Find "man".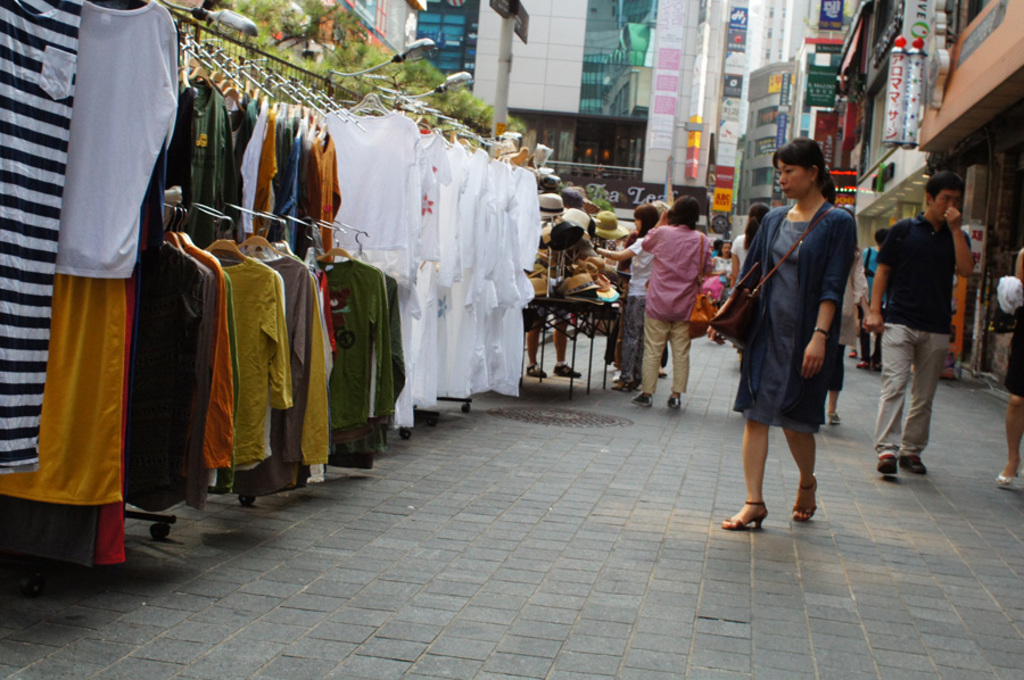
x1=869, y1=171, x2=974, y2=476.
